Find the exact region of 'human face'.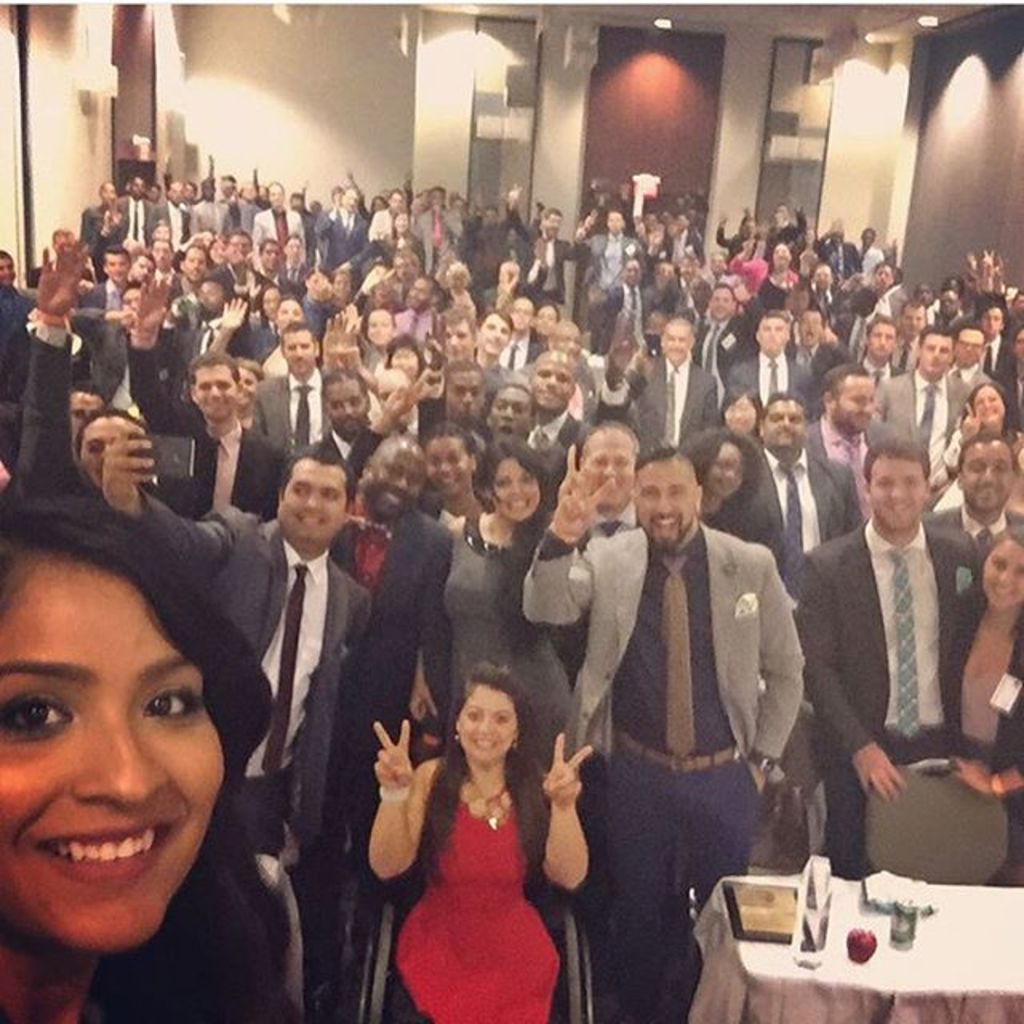
Exact region: bbox=(986, 546, 1022, 602).
